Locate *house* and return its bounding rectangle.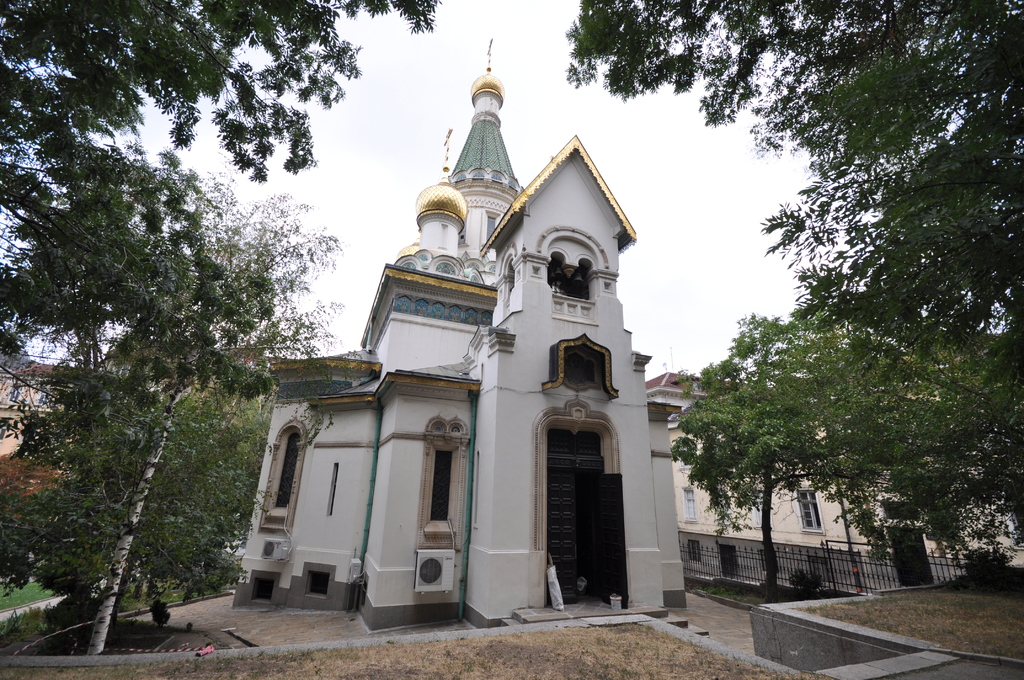
Rect(640, 369, 1023, 565).
